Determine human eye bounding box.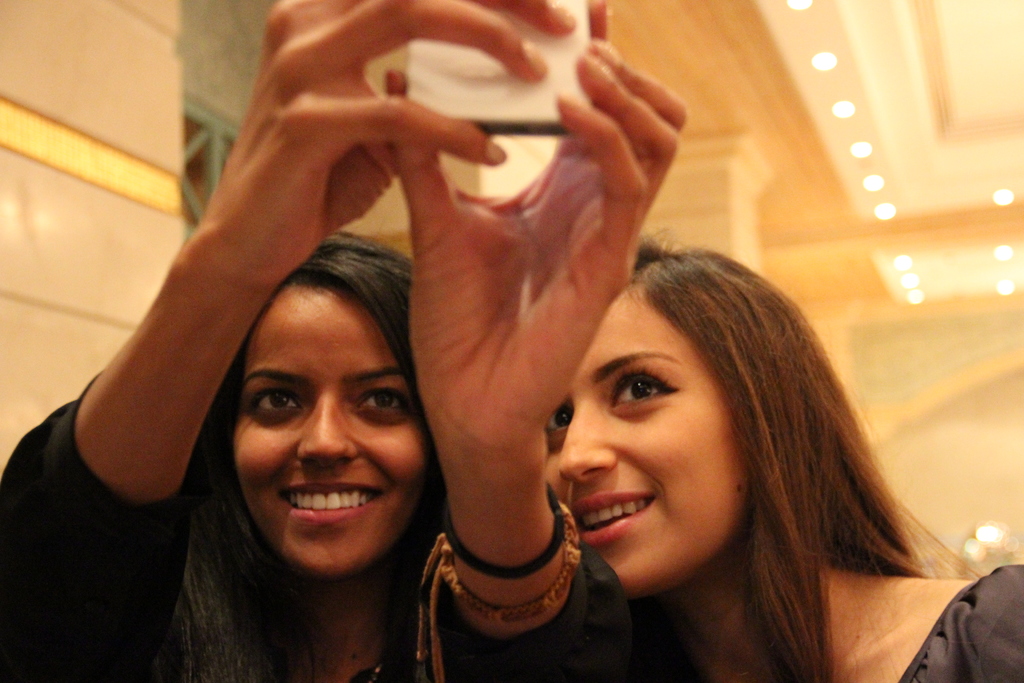
Determined: select_region(348, 388, 409, 418).
